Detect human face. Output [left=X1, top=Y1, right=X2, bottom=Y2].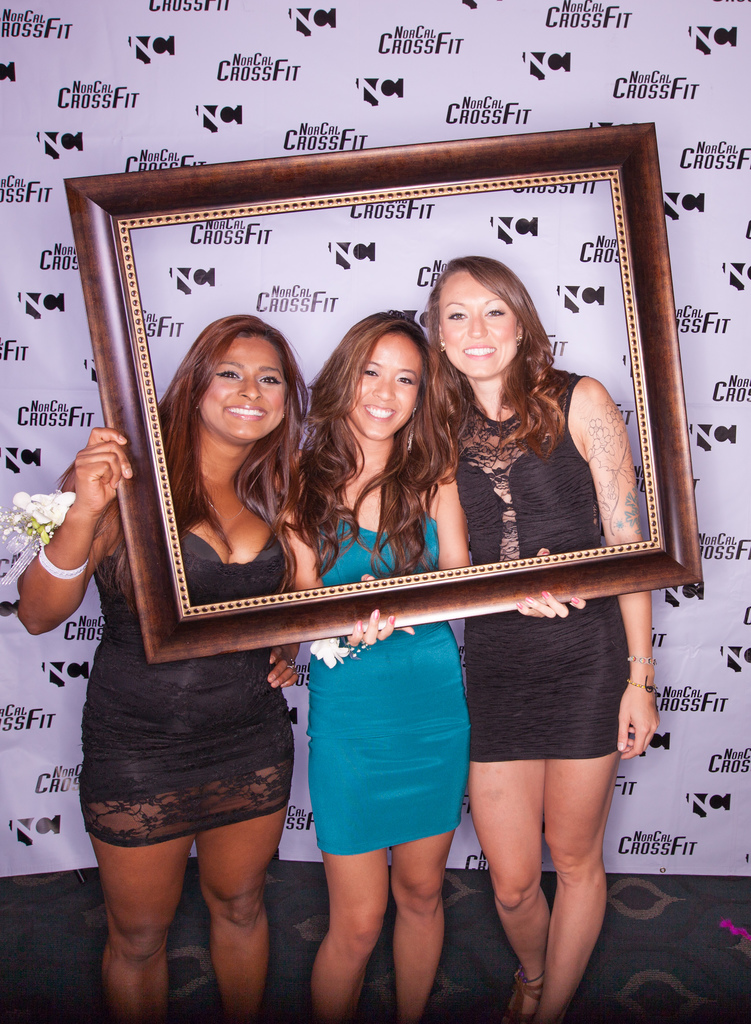
[left=435, top=271, right=521, bottom=377].
